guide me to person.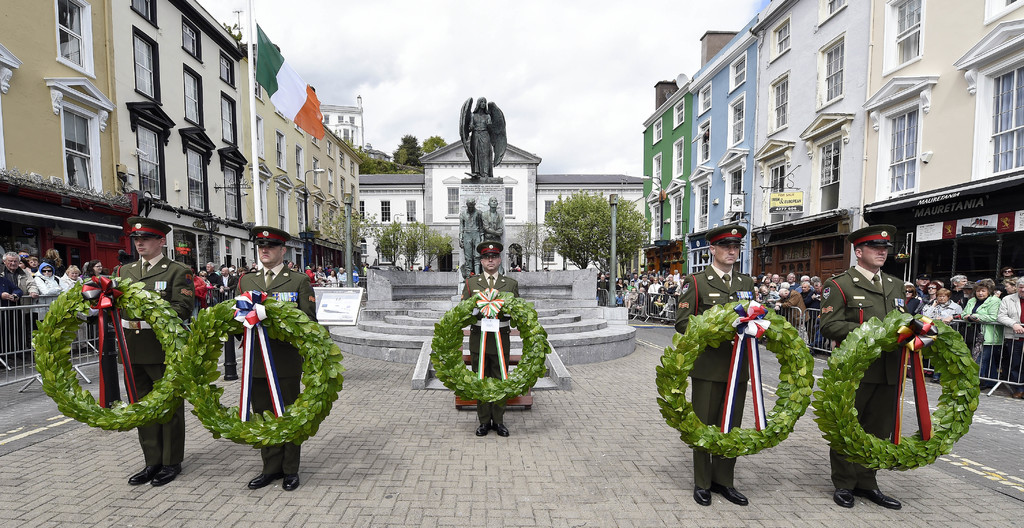
Guidance: pyautogui.locateOnScreen(463, 236, 516, 436).
